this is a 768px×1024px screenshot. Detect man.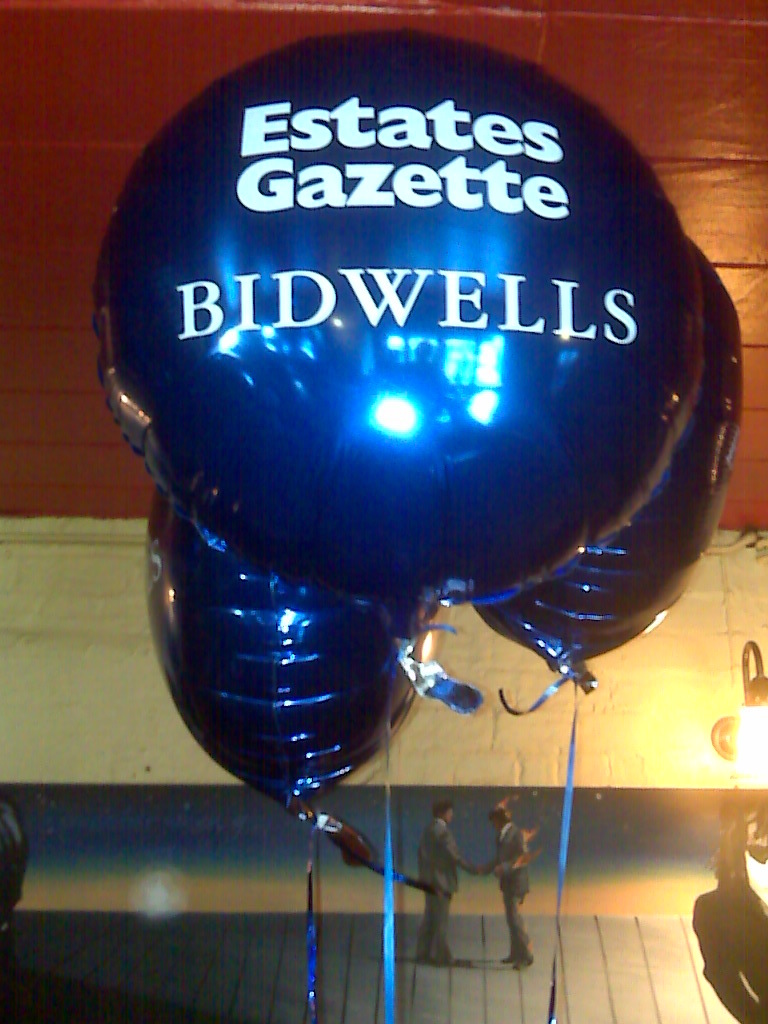
x1=400, y1=789, x2=496, y2=975.
